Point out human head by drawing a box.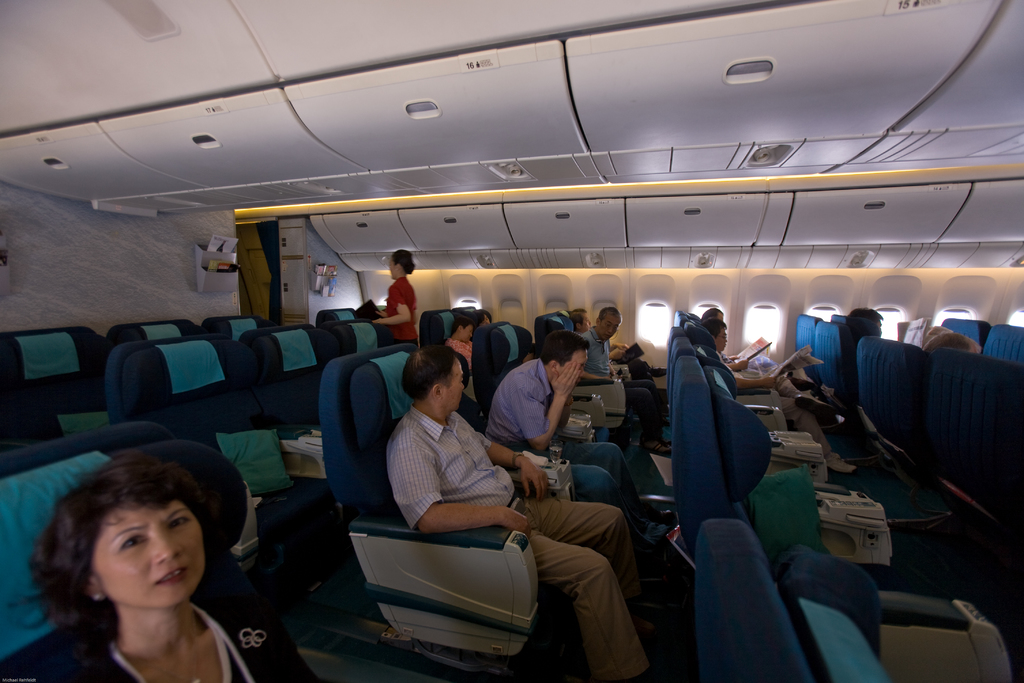
<region>399, 345, 465, 413</region>.
